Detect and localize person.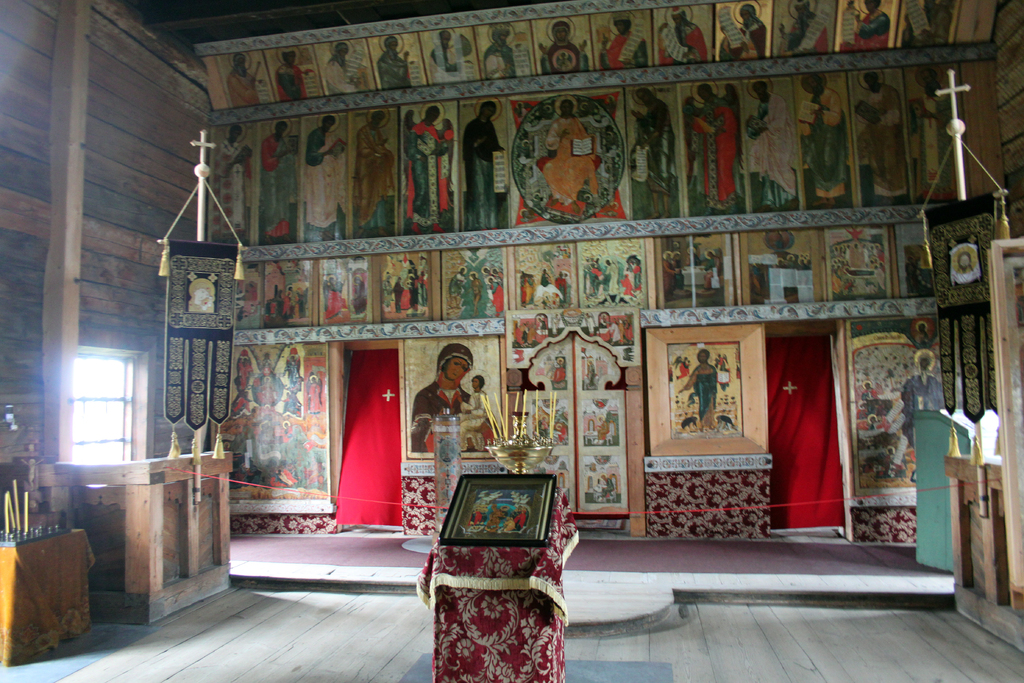
Localized at (410,342,500,453).
